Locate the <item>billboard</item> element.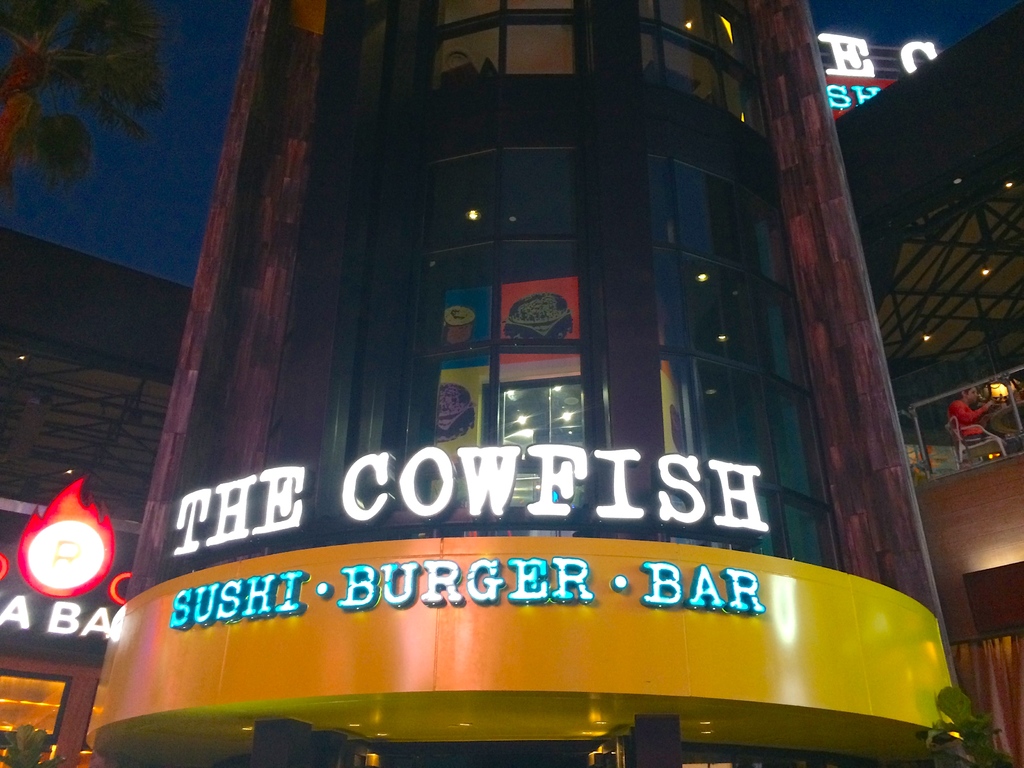
Element bbox: 0:498:137:675.
